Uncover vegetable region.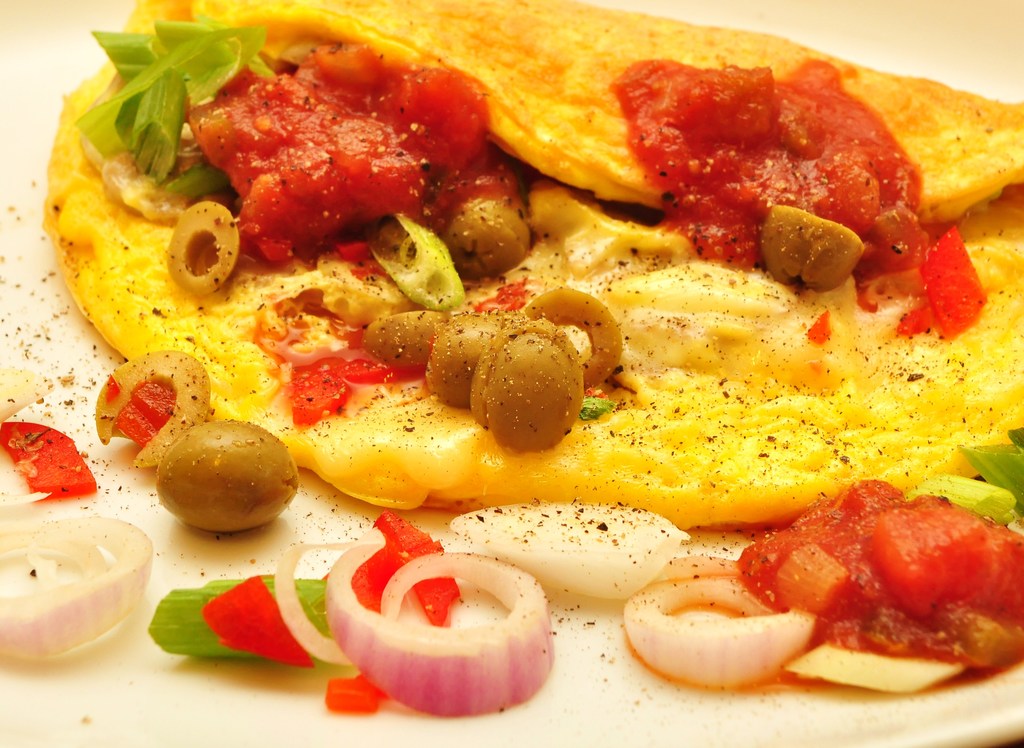
Uncovered: select_region(1011, 426, 1023, 454).
